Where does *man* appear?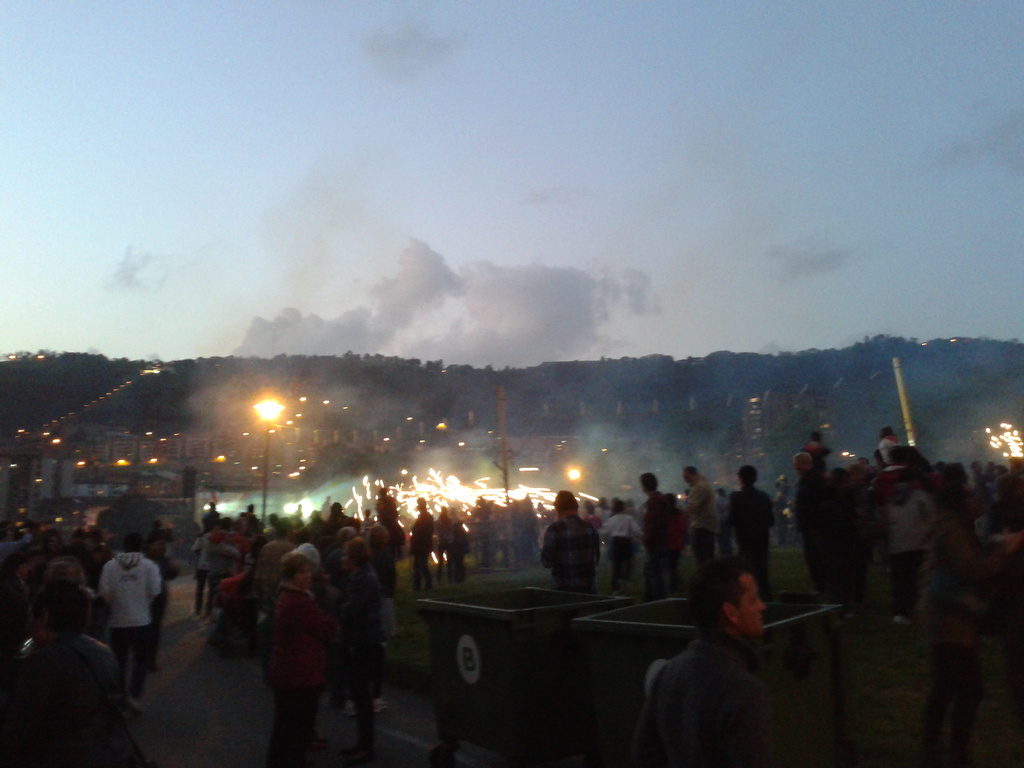
Appears at [left=408, top=497, right=432, bottom=590].
